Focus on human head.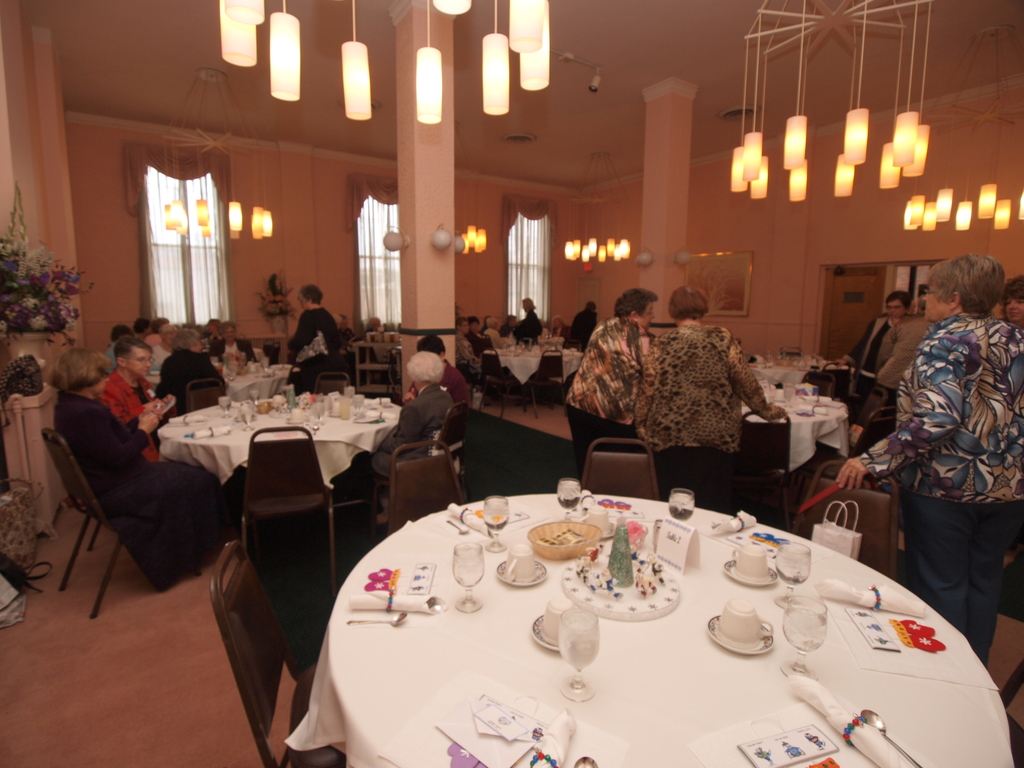
Focused at detection(175, 328, 202, 349).
